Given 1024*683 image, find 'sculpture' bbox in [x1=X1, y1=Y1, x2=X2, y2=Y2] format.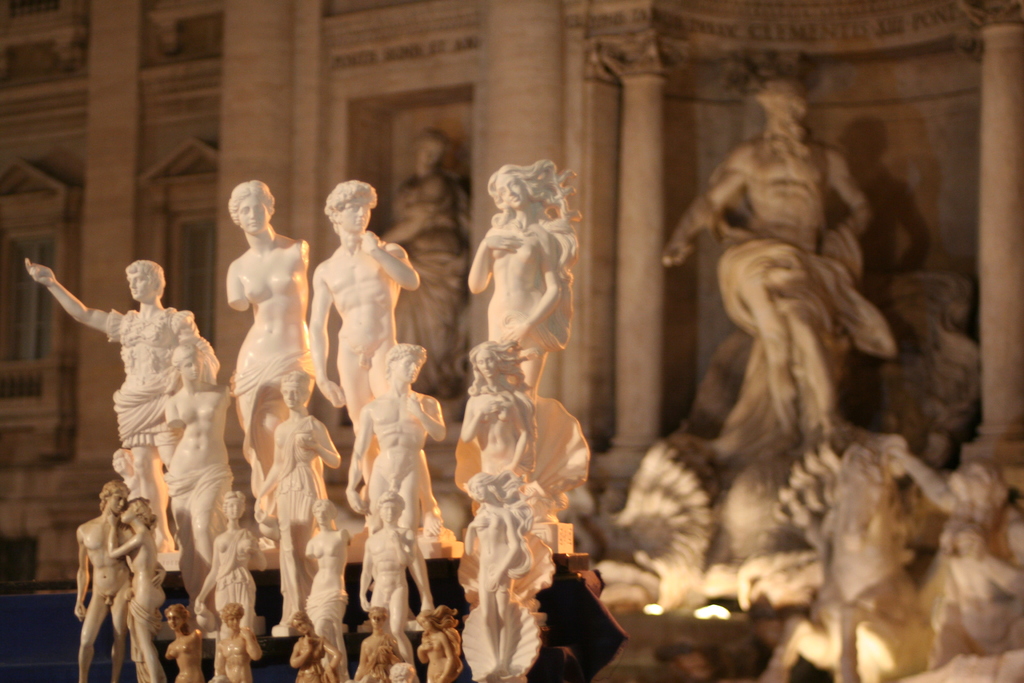
[x1=213, y1=583, x2=250, y2=682].
